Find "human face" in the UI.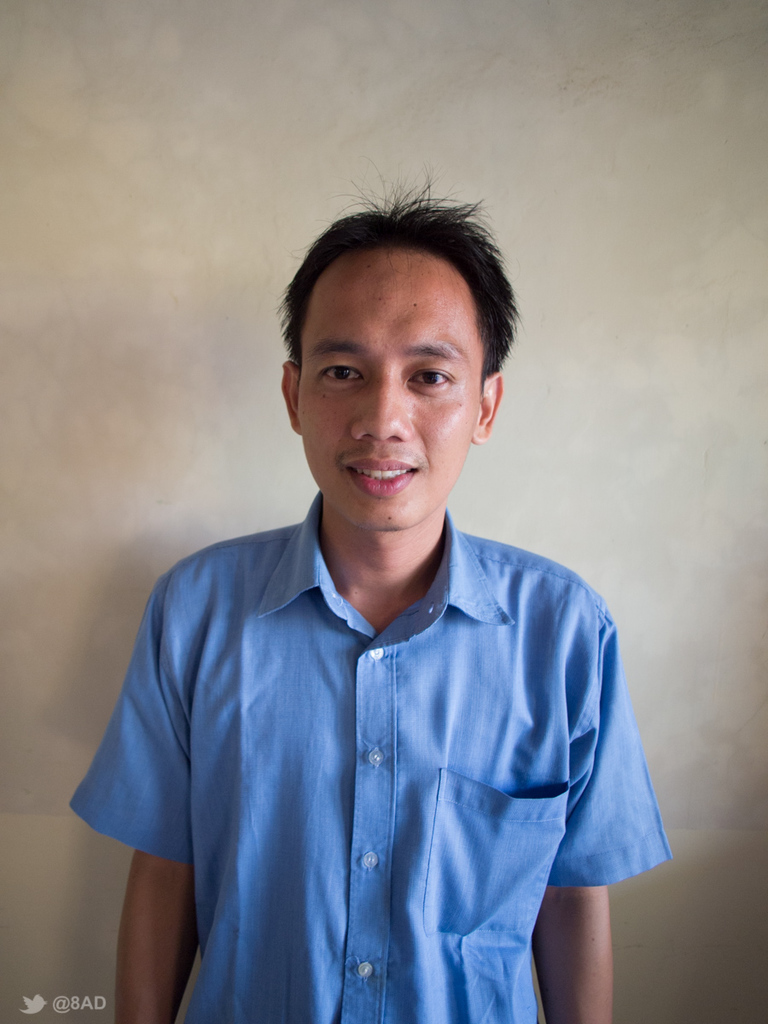
UI element at <box>299,250,480,529</box>.
